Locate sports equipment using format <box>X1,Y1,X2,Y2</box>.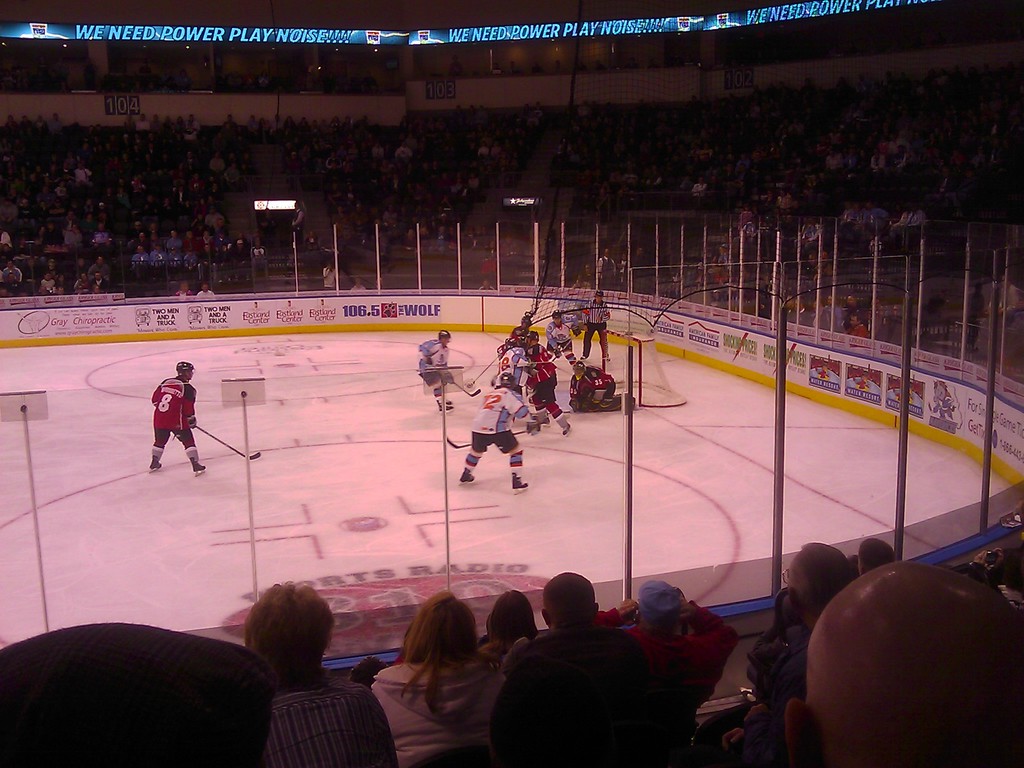
<box>526,318,536,331</box>.
